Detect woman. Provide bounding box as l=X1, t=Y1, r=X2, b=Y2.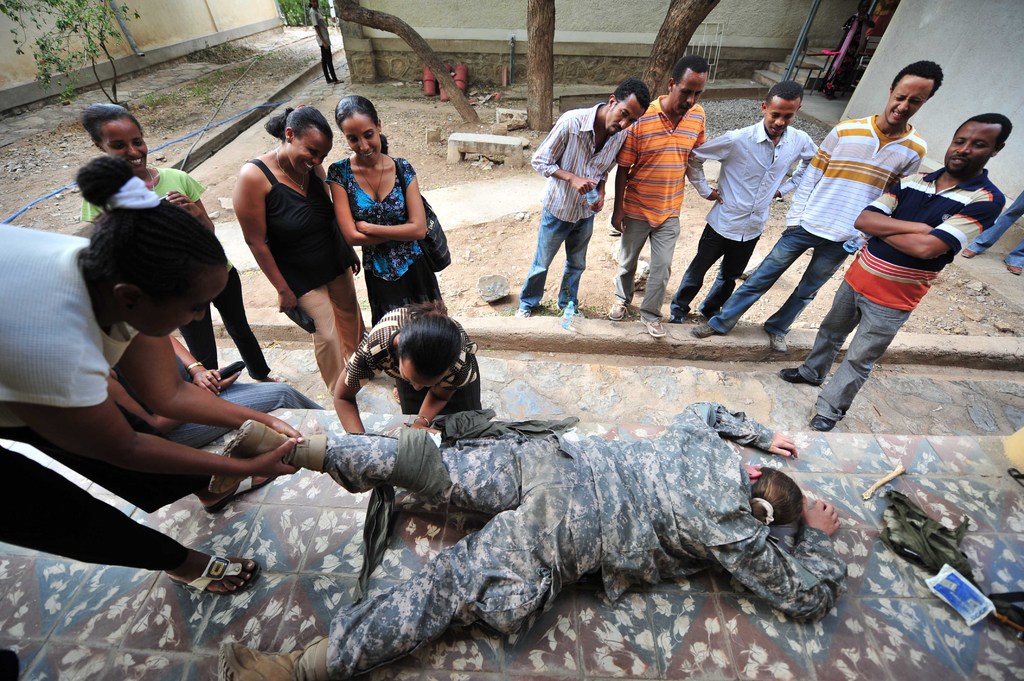
l=203, t=397, r=850, b=680.
